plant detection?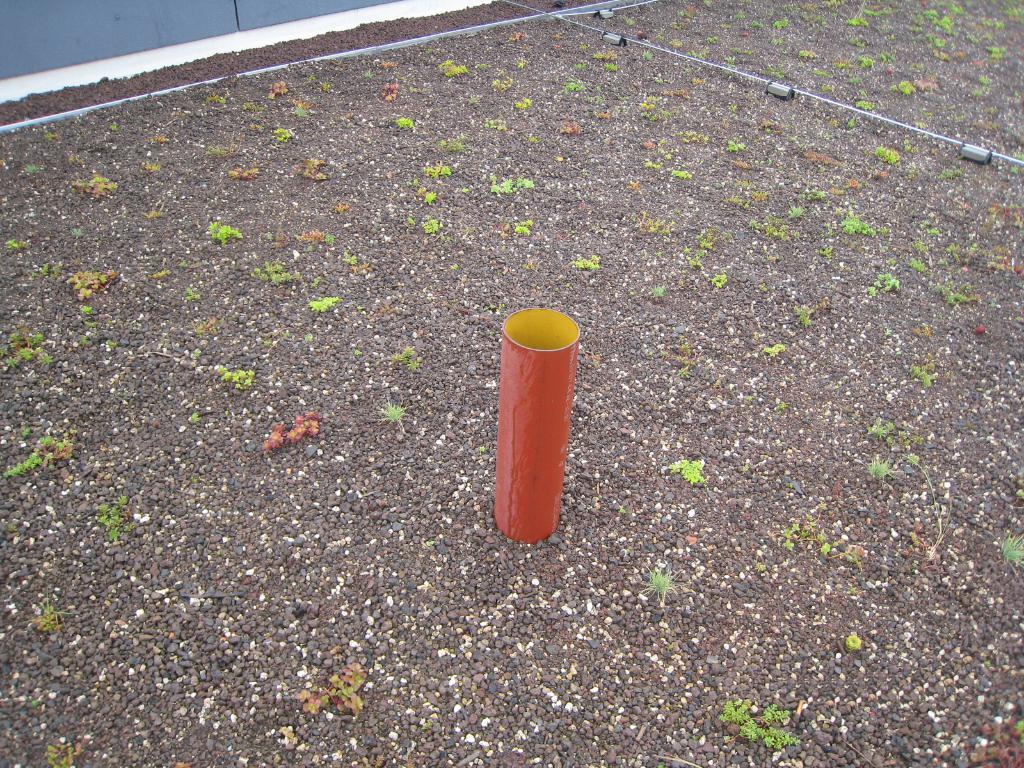
box=[911, 323, 936, 338]
